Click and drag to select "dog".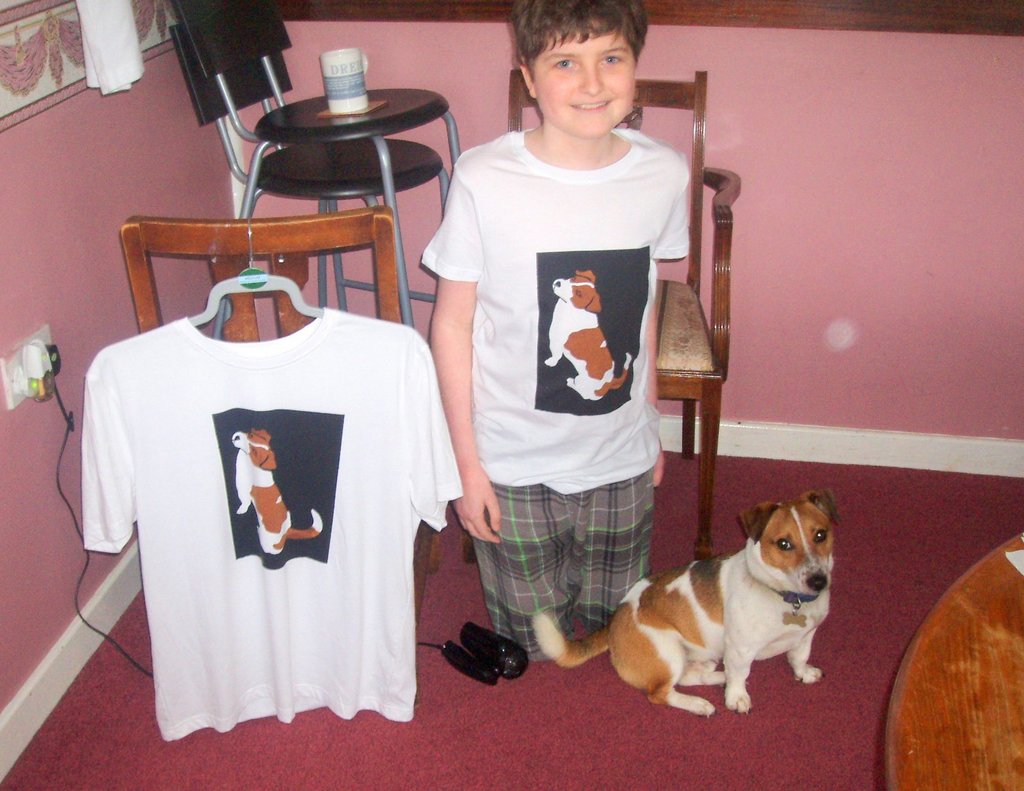
Selection: left=533, top=488, right=841, bottom=719.
